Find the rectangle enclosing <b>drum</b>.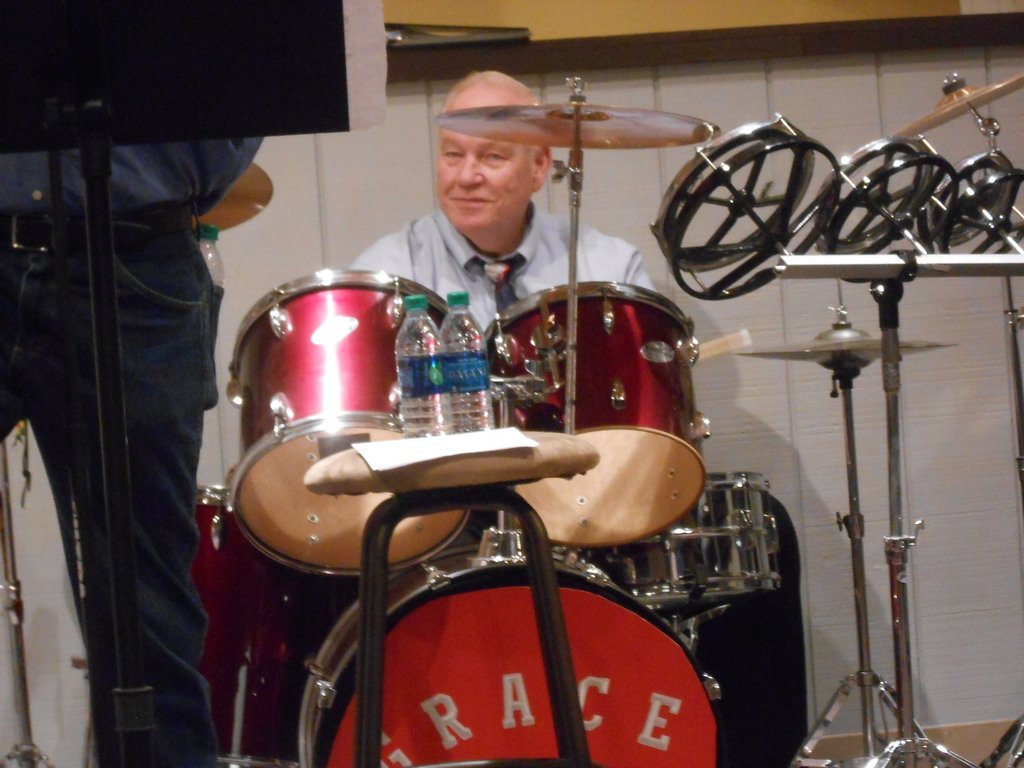
(left=650, top=111, right=842, bottom=300).
